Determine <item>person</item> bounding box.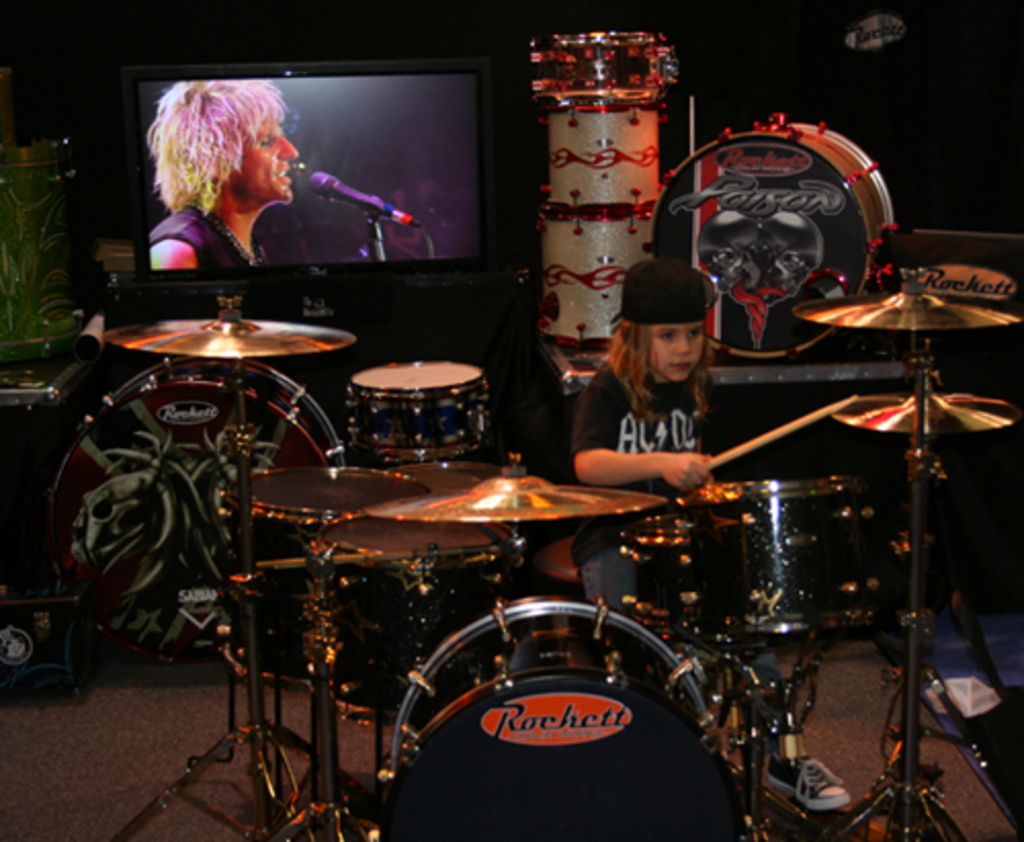
Determined: <bbox>147, 76, 301, 272</bbox>.
